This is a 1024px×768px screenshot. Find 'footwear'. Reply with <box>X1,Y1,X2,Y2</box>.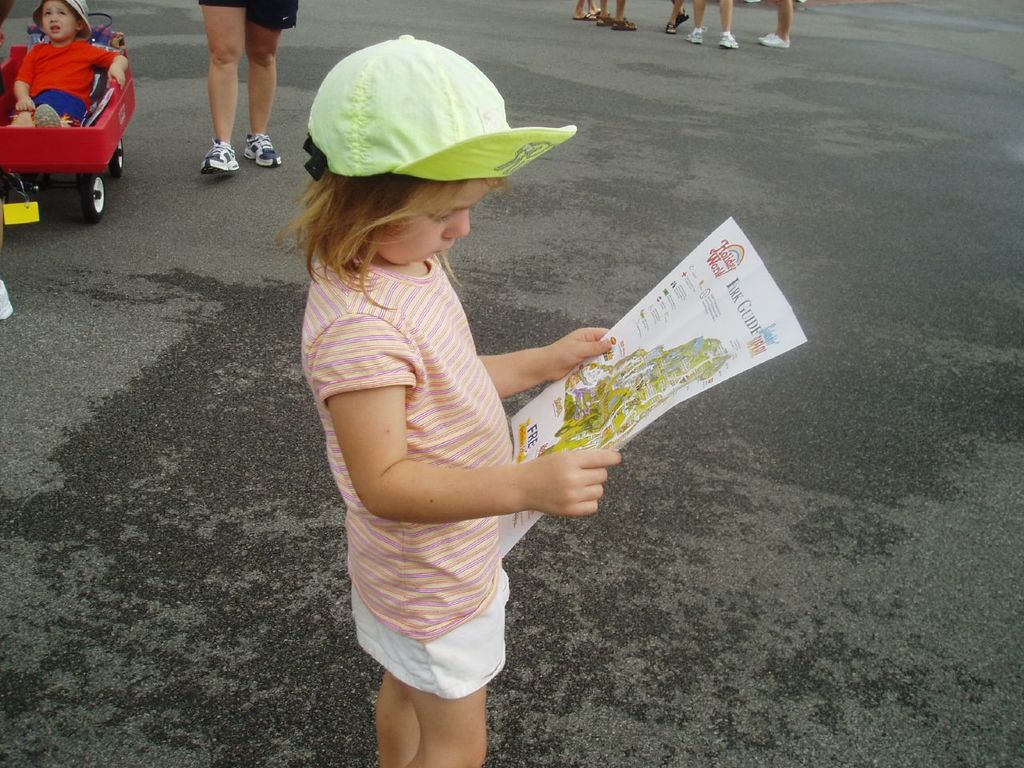
<box>596,9,604,17</box>.
